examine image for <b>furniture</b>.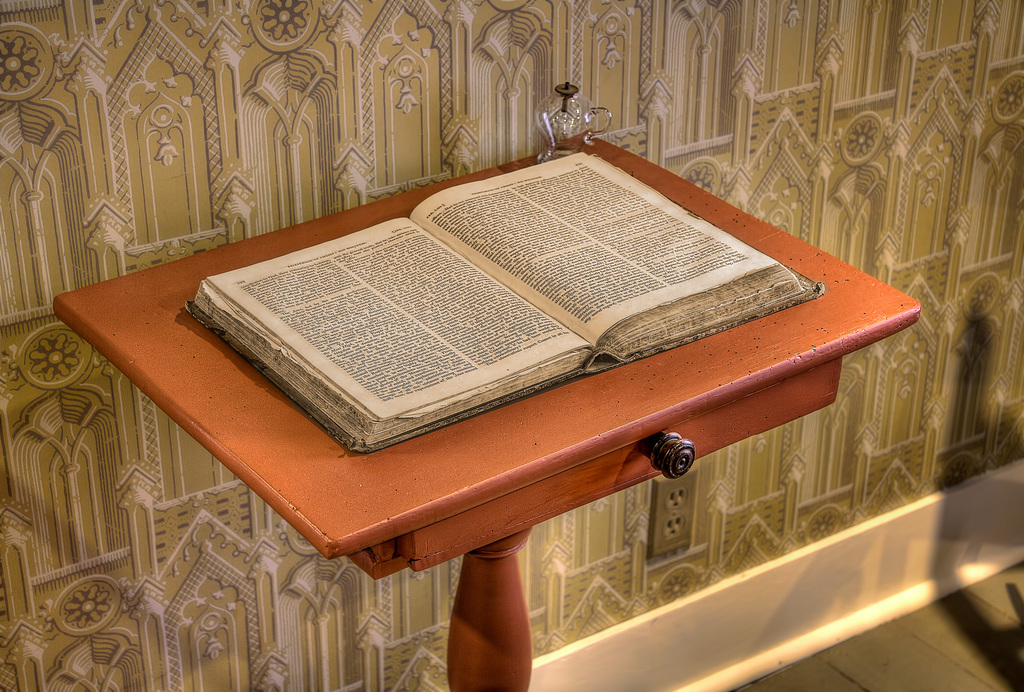
Examination result: rect(49, 135, 924, 691).
